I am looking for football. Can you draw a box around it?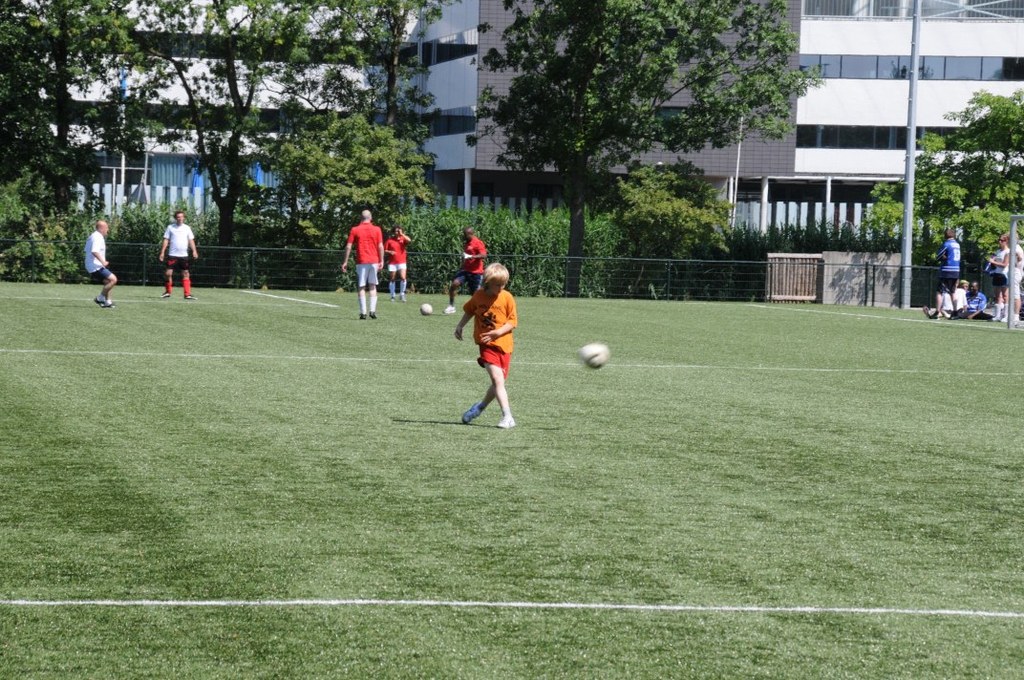
Sure, the bounding box is (x1=581, y1=343, x2=608, y2=371).
